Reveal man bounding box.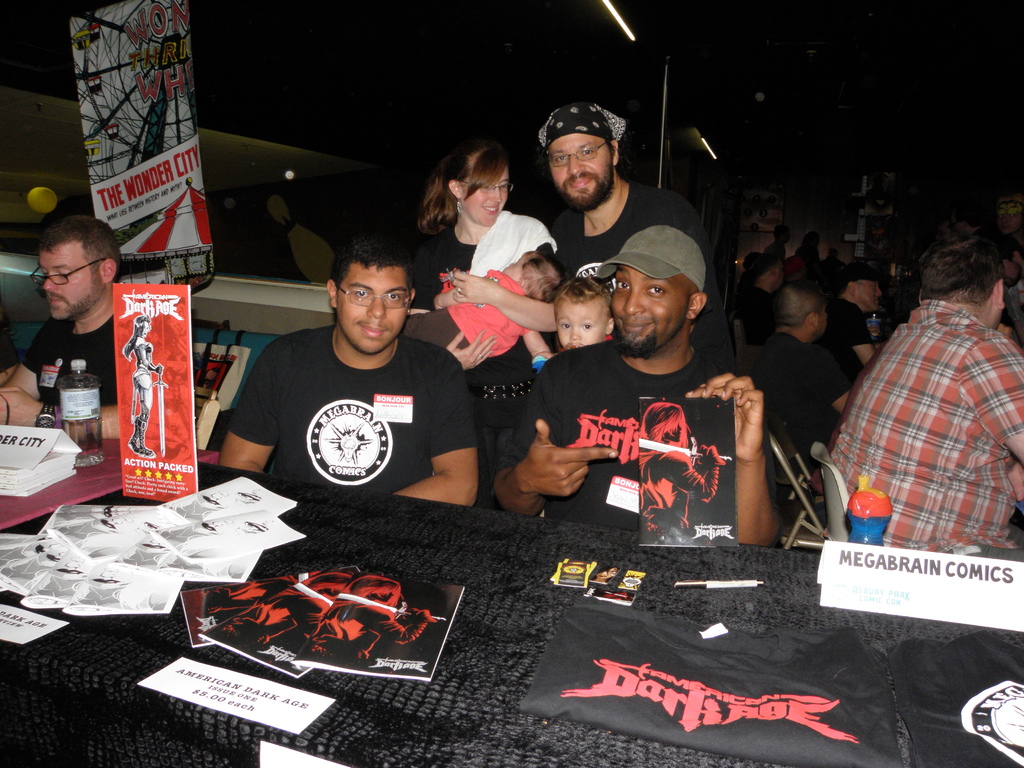
Revealed: locate(543, 97, 706, 267).
